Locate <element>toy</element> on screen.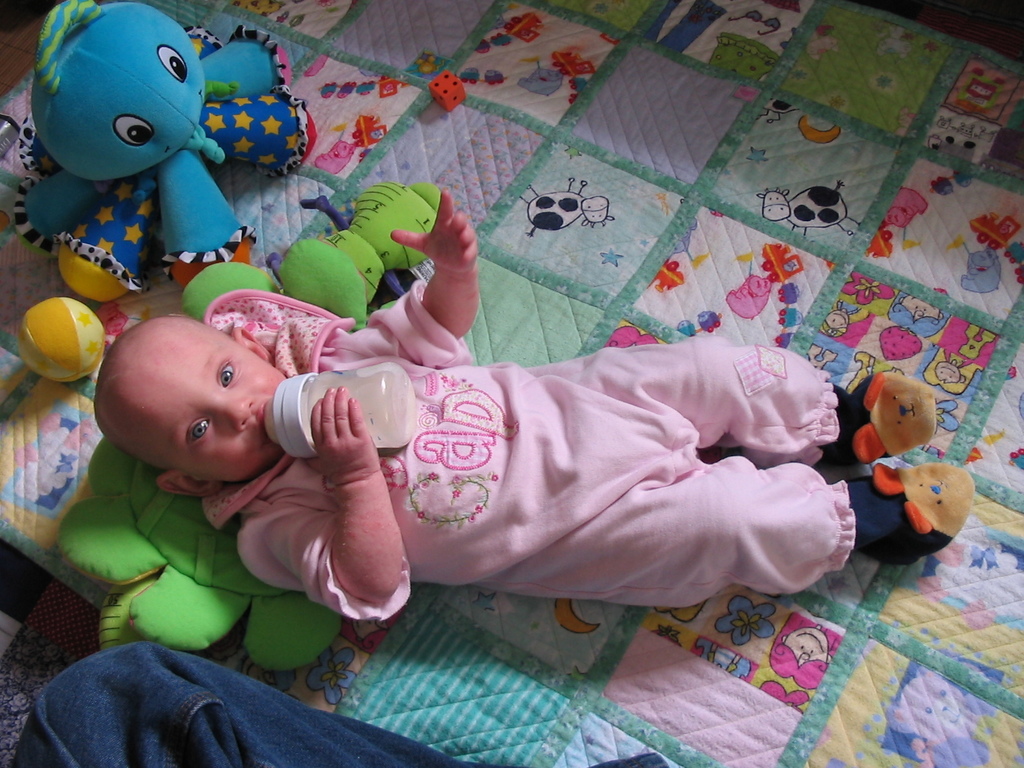
On screen at [x1=0, y1=0, x2=308, y2=287].
